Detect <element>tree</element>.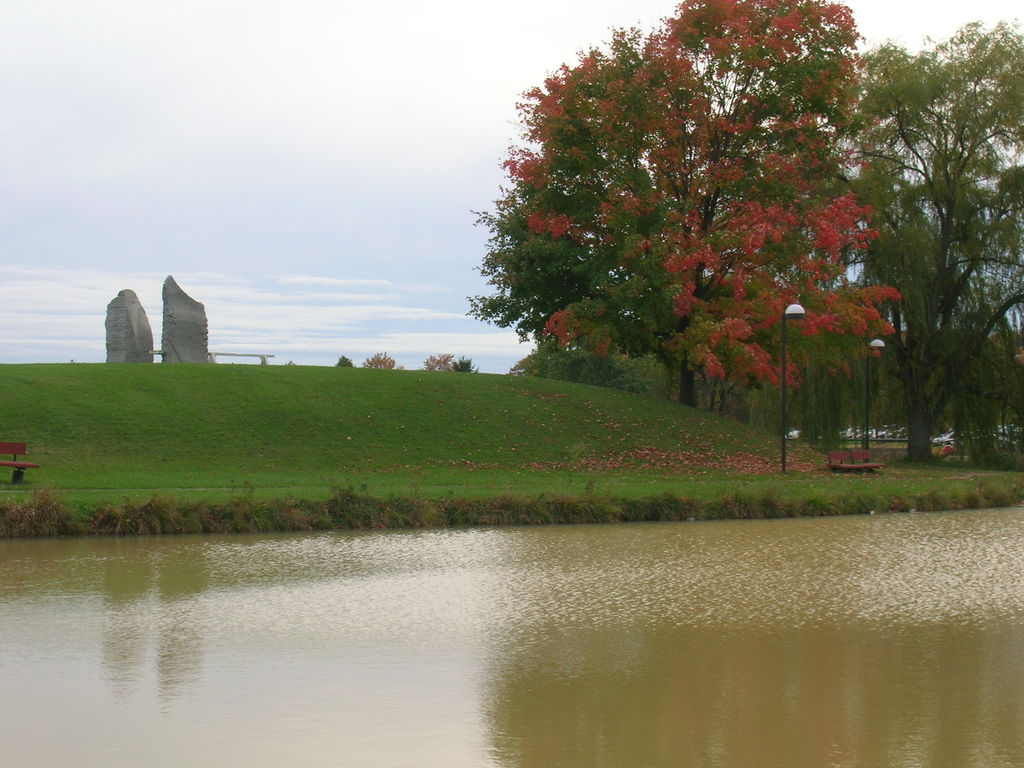
Detected at 451, 356, 474, 373.
